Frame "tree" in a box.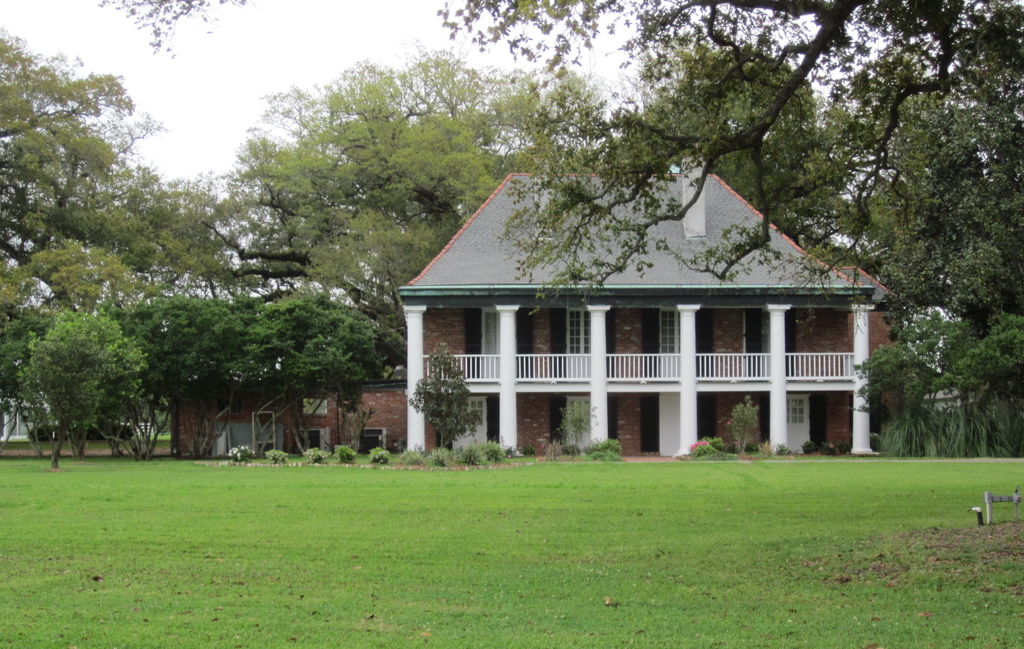
[230, 296, 385, 458].
